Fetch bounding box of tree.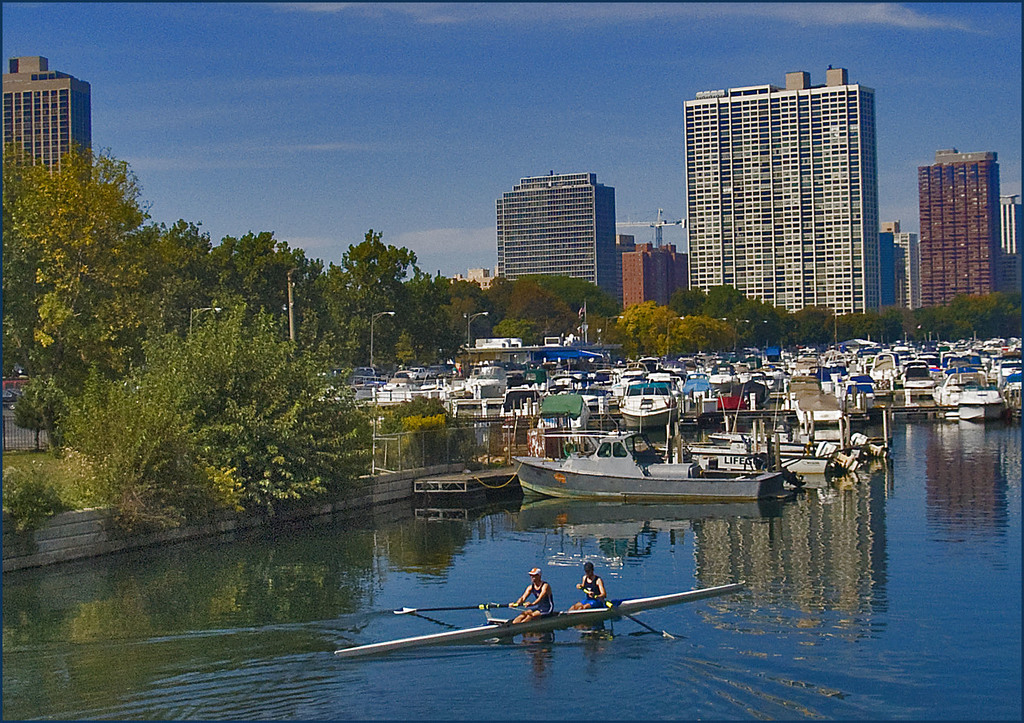
Bbox: 913, 309, 972, 344.
